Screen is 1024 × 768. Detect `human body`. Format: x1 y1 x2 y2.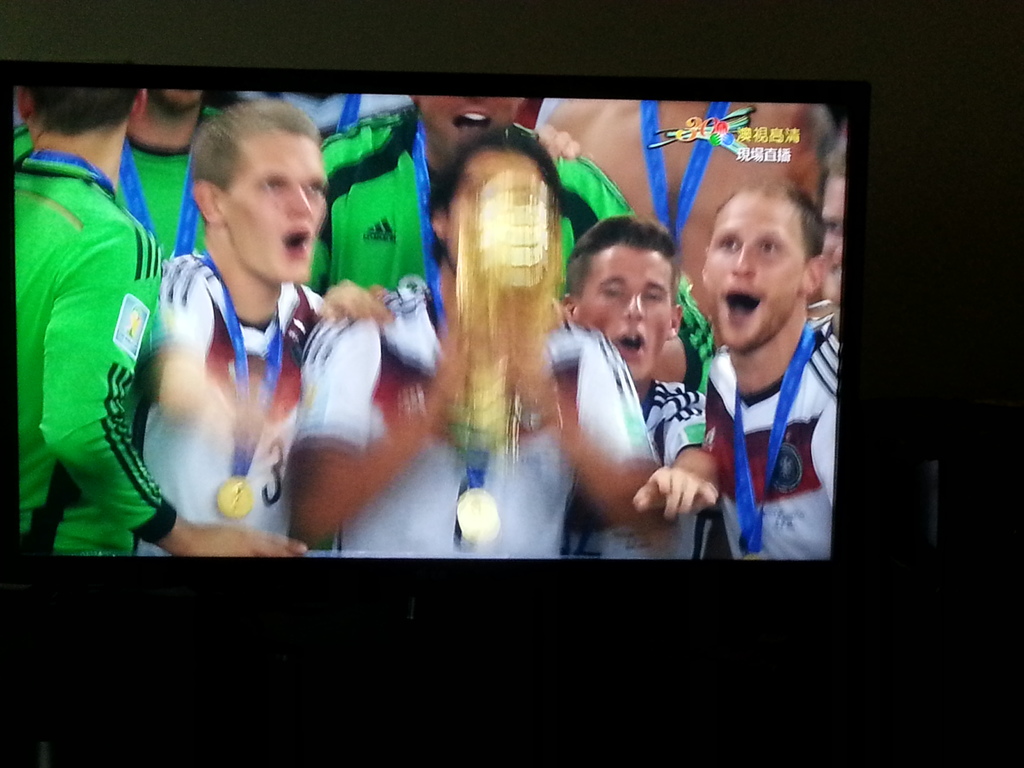
702 177 844 562.
